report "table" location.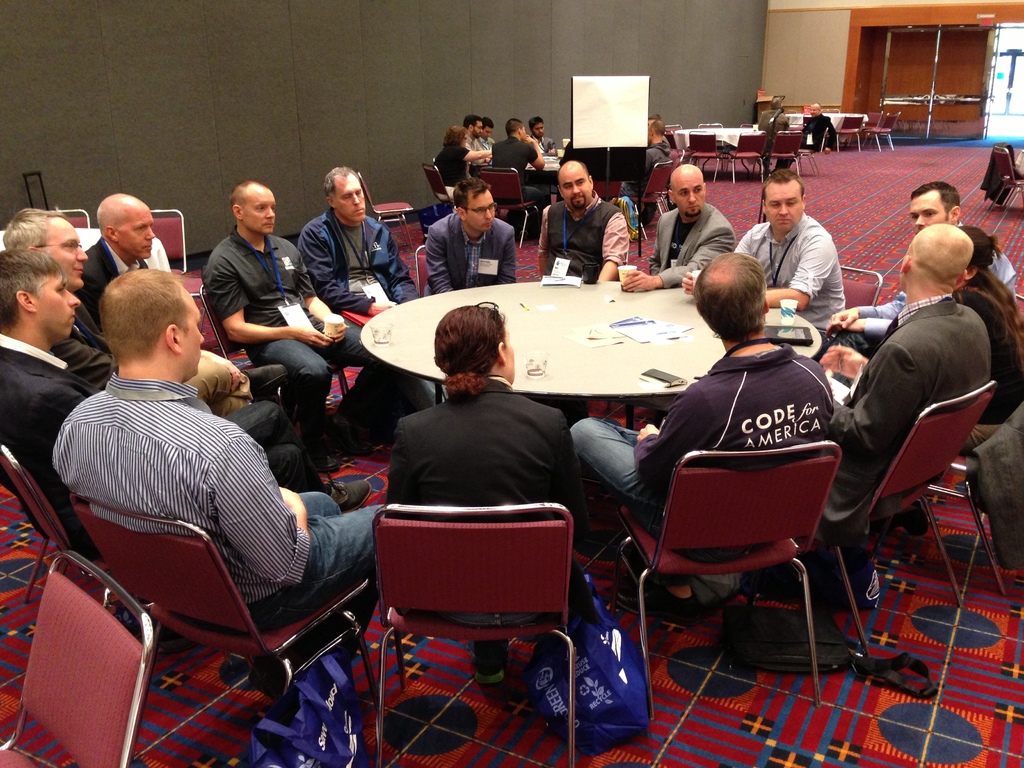
Report: {"x1": 361, "y1": 271, "x2": 830, "y2": 439}.
